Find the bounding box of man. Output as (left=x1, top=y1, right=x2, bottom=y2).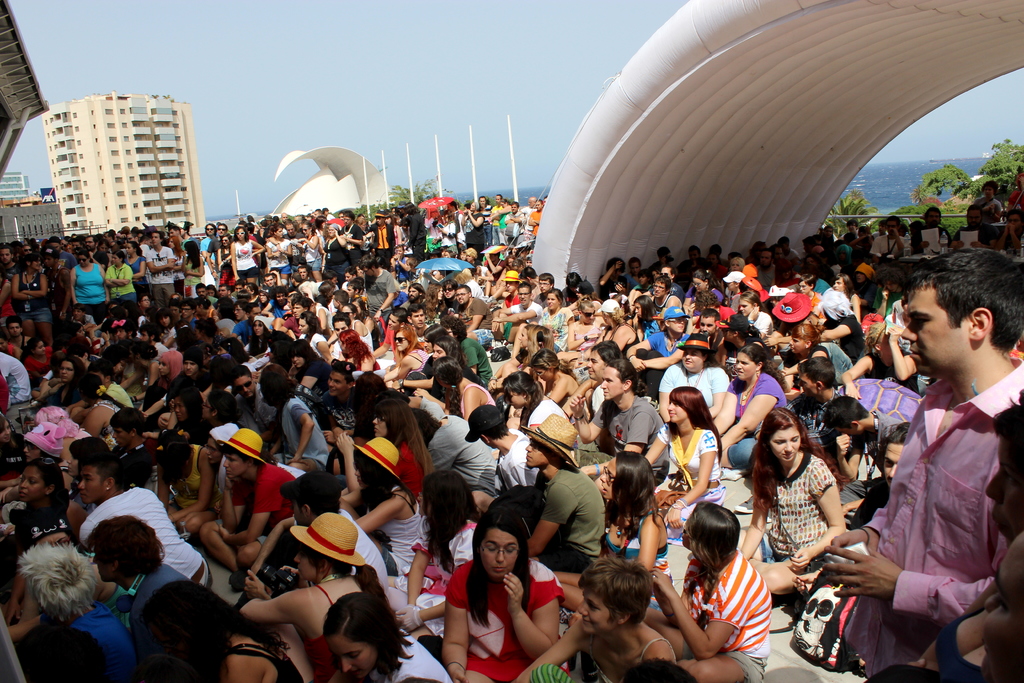
(left=678, top=245, right=707, bottom=272).
